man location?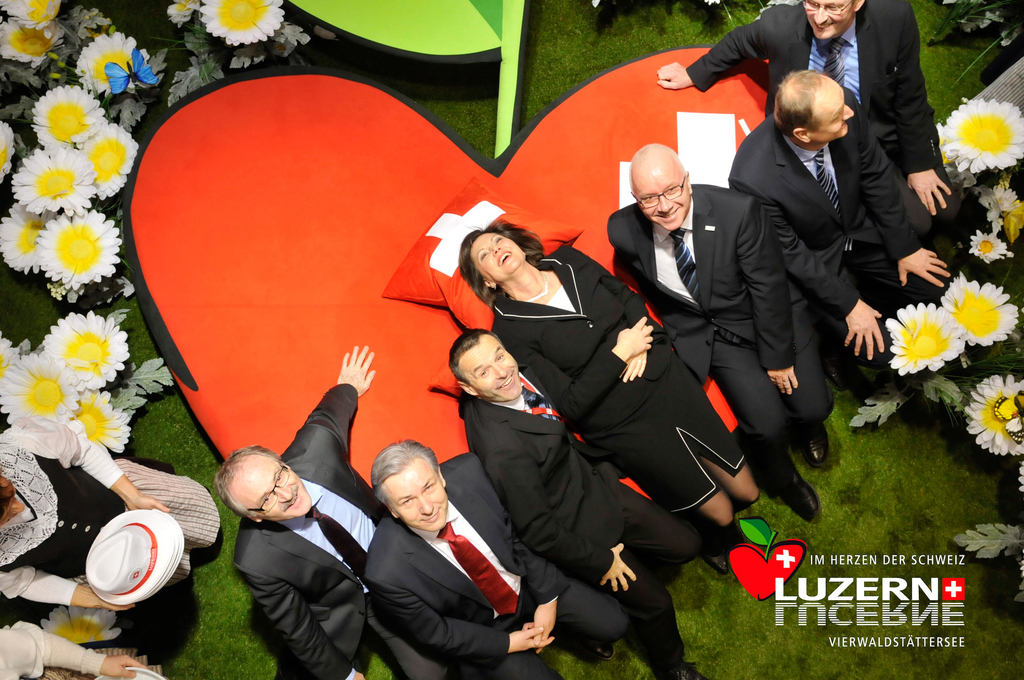
detection(657, 0, 960, 225)
